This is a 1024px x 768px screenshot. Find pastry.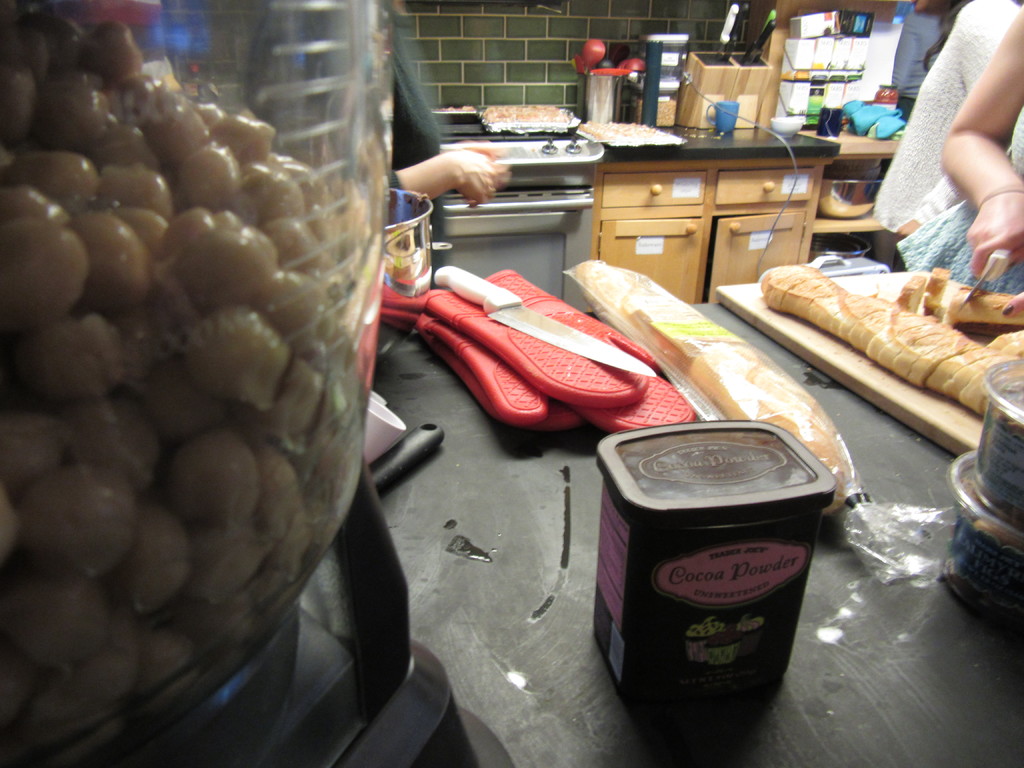
Bounding box: l=753, t=235, r=1016, b=429.
